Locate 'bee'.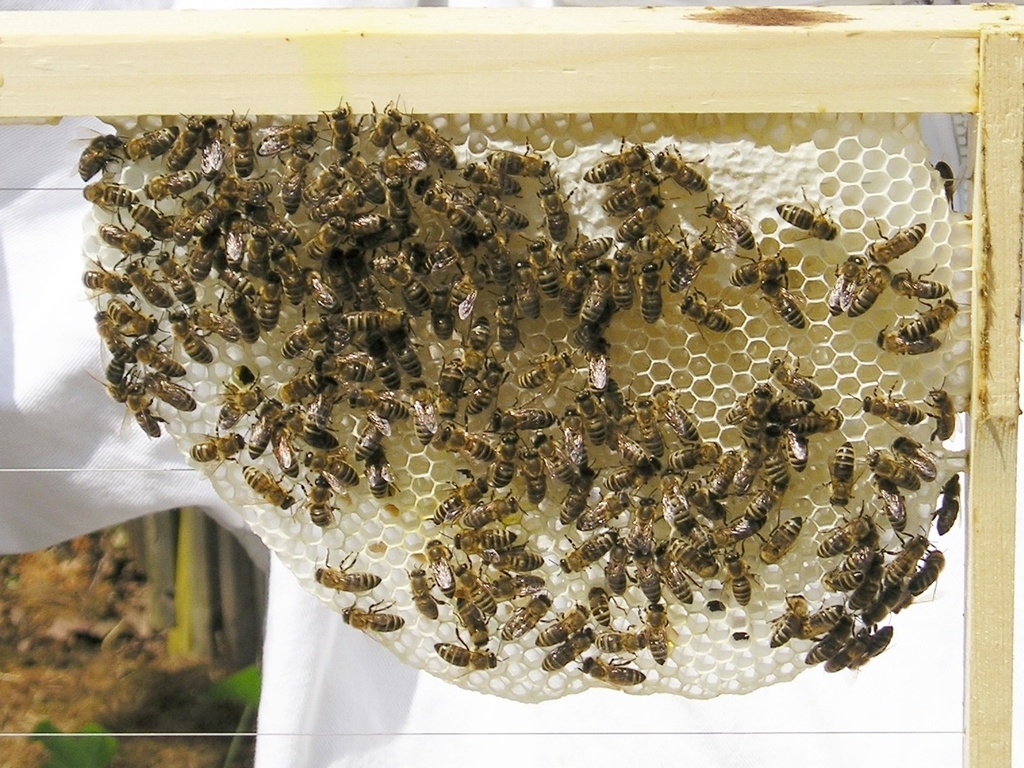
Bounding box: {"left": 99, "top": 217, "right": 157, "bottom": 268}.
